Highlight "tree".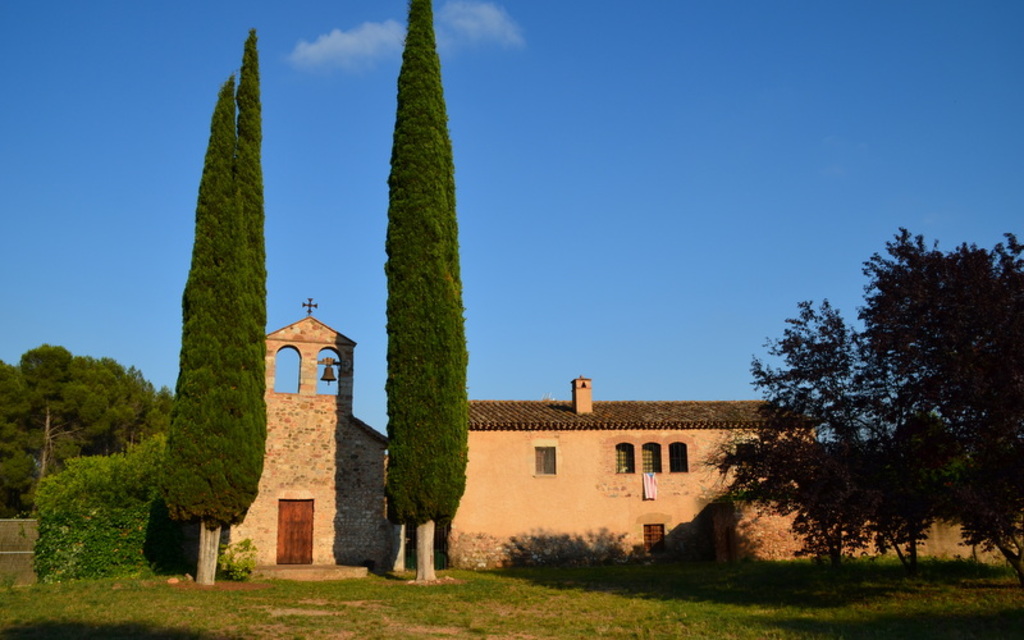
Highlighted region: 42,436,166,588.
